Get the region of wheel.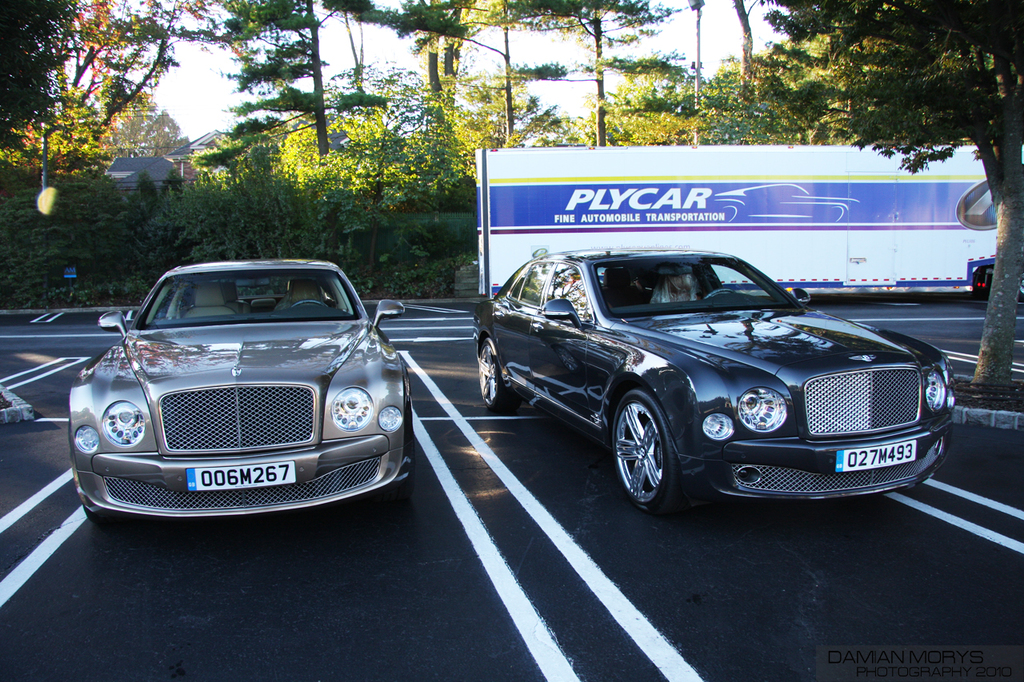
(left=478, top=335, right=522, bottom=412).
